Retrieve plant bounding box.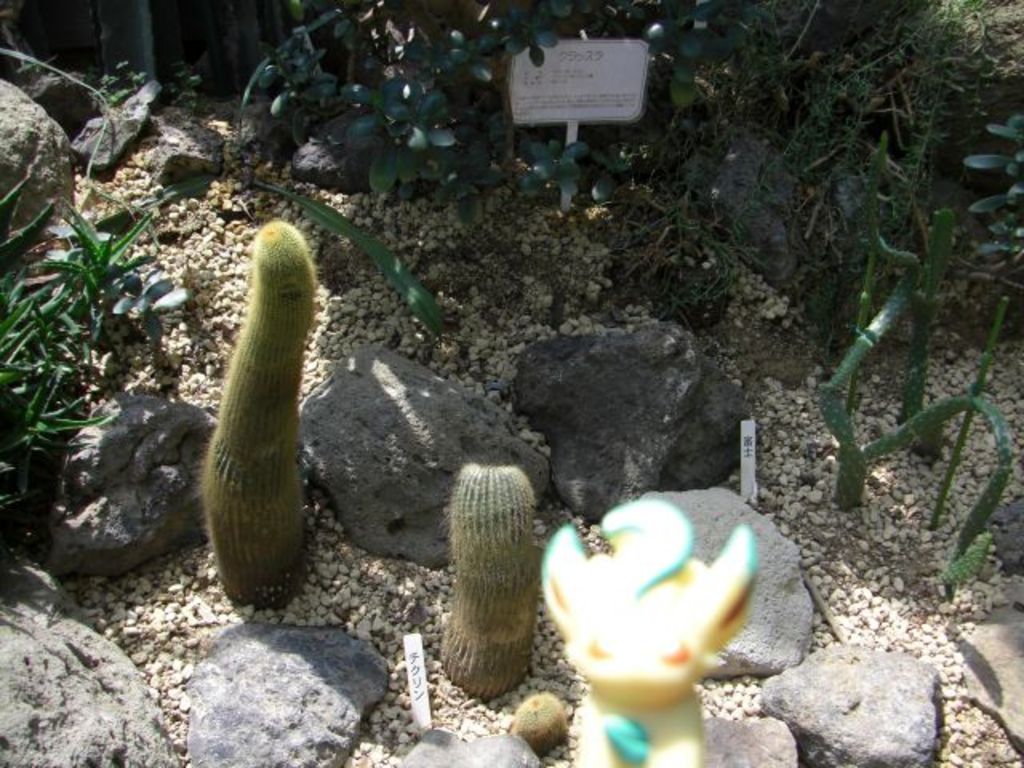
Bounding box: crop(155, 40, 192, 106).
